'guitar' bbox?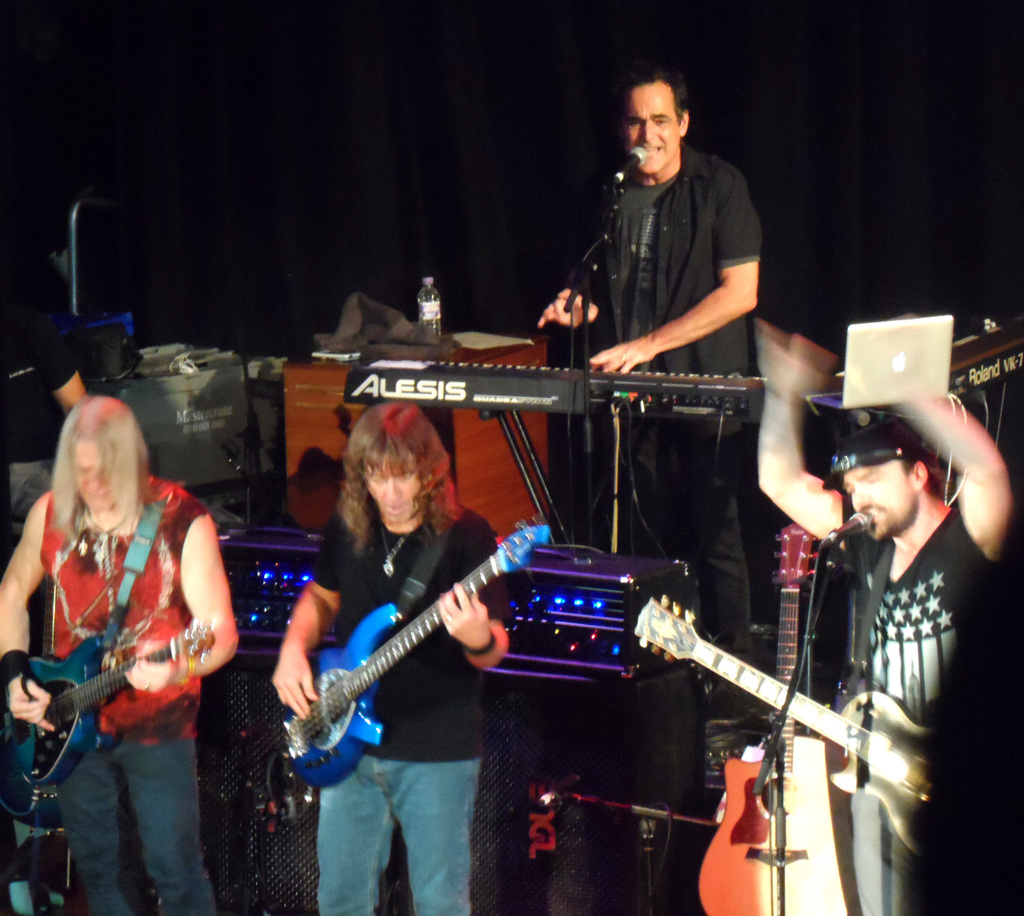
{"x1": 0, "y1": 603, "x2": 222, "y2": 823}
